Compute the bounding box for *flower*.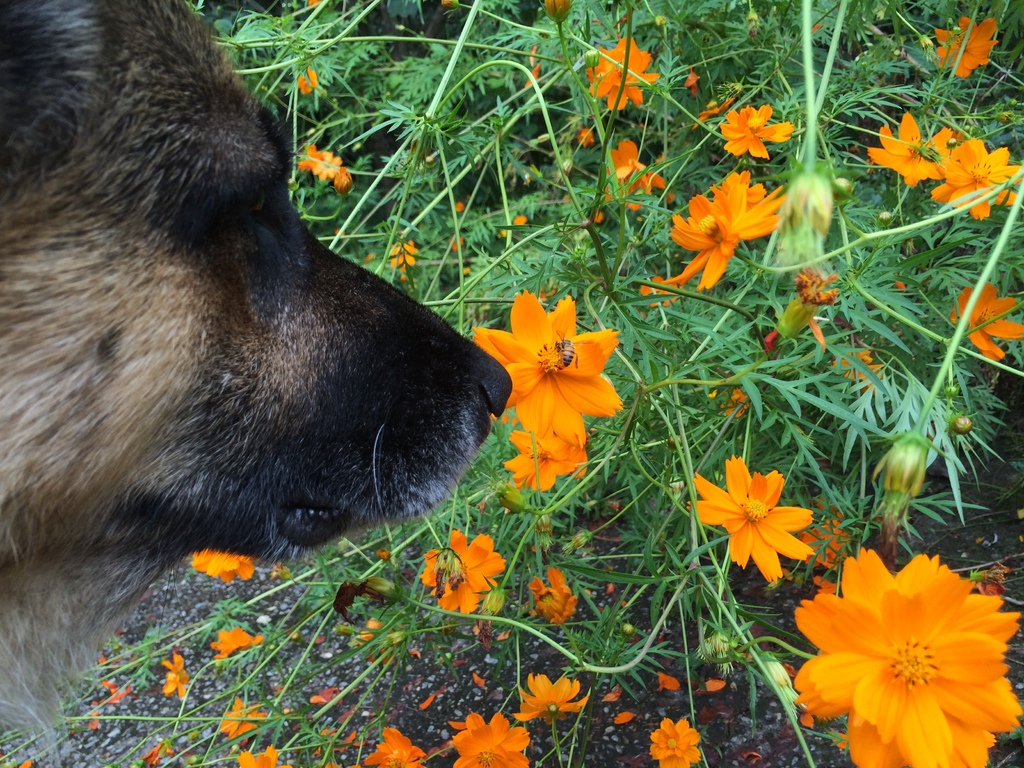
bbox(714, 385, 754, 422).
